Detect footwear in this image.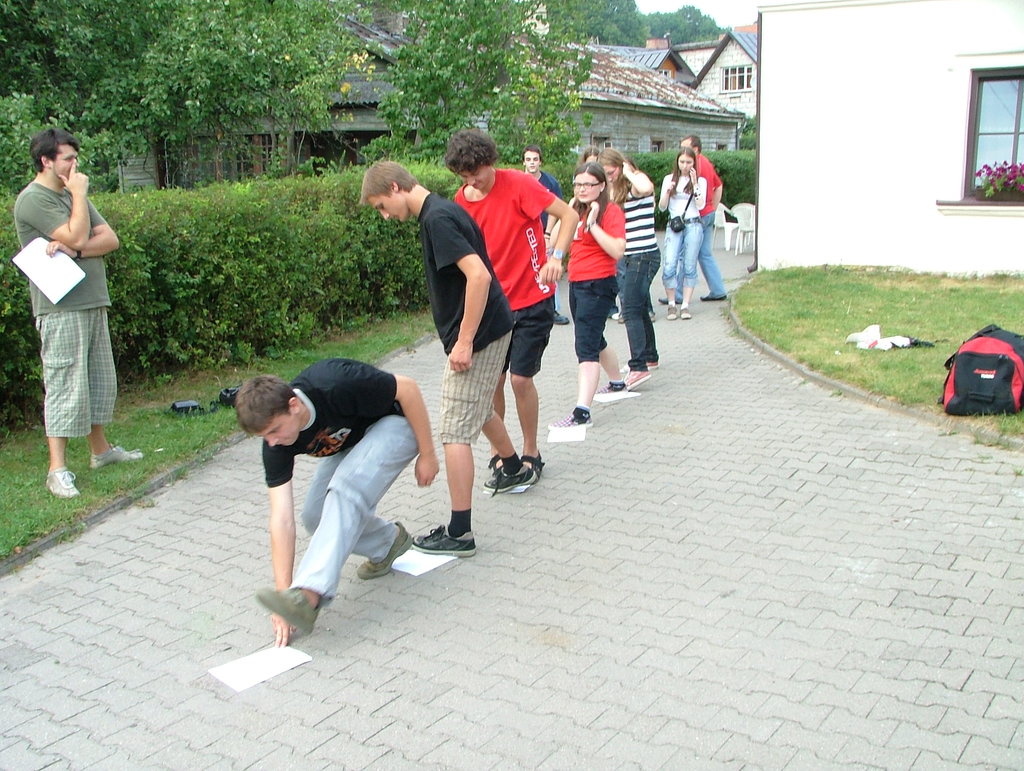
Detection: crop(547, 402, 594, 432).
